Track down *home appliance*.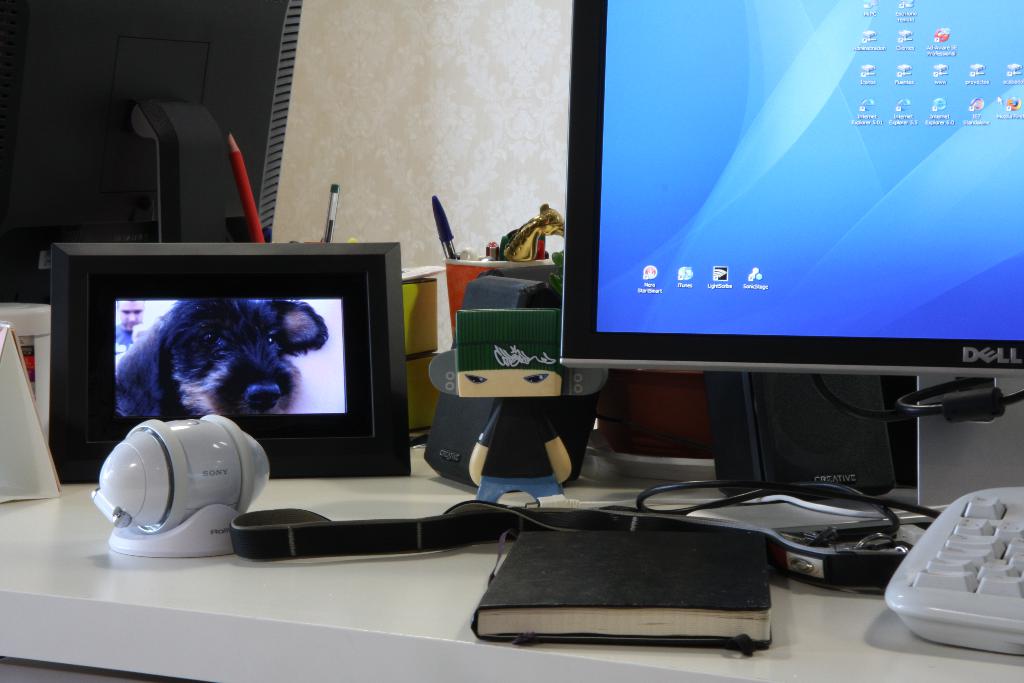
Tracked to [x1=557, y1=0, x2=1023, y2=378].
